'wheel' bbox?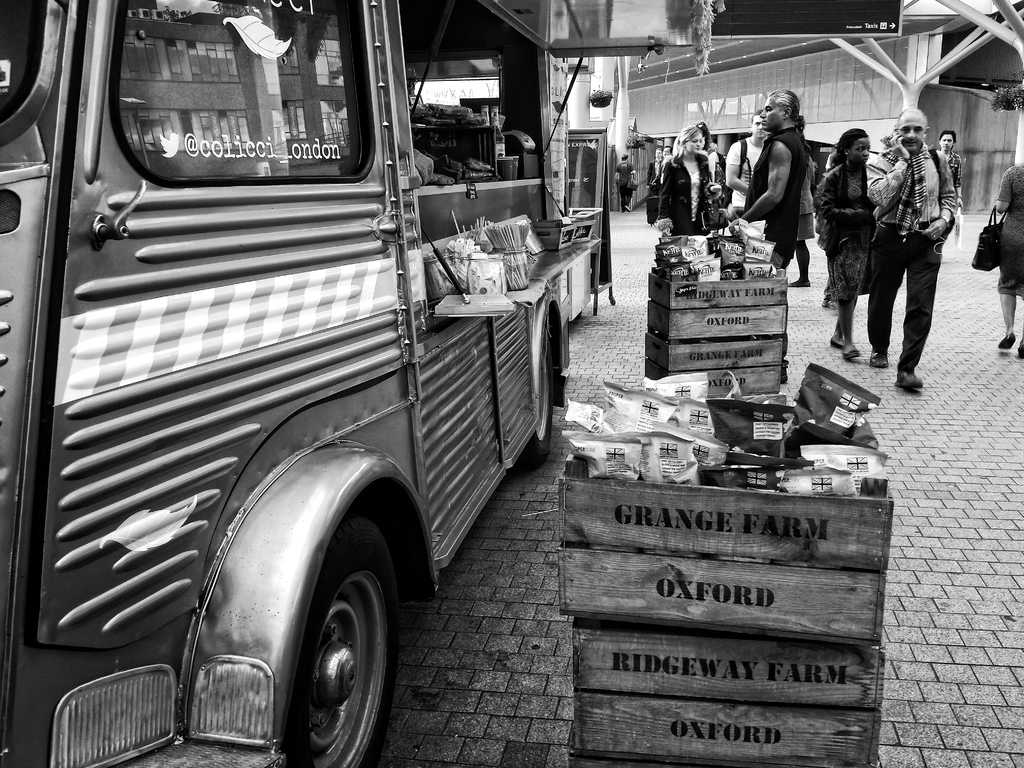
bbox=[270, 560, 385, 733]
